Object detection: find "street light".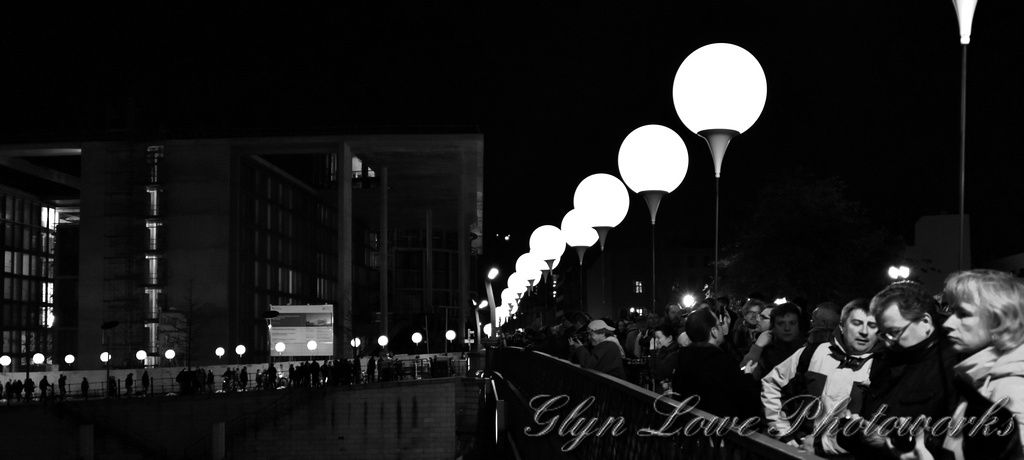
<box>616,119,696,324</box>.
